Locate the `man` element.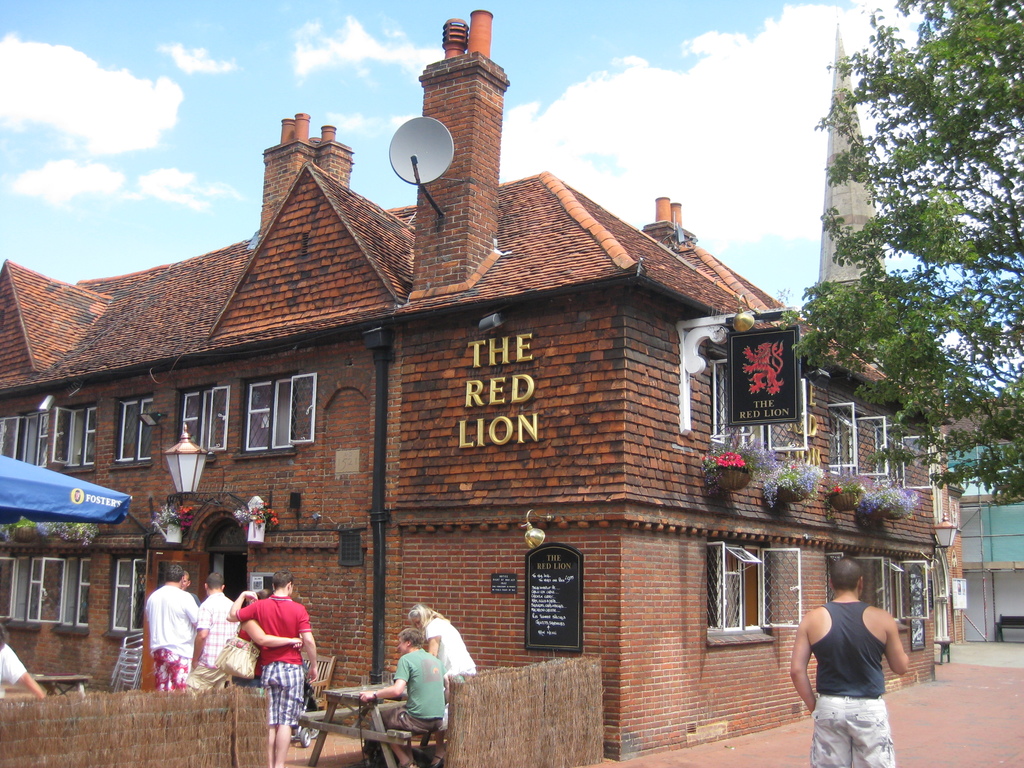
Element bbox: bbox(225, 570, 319, 767).
